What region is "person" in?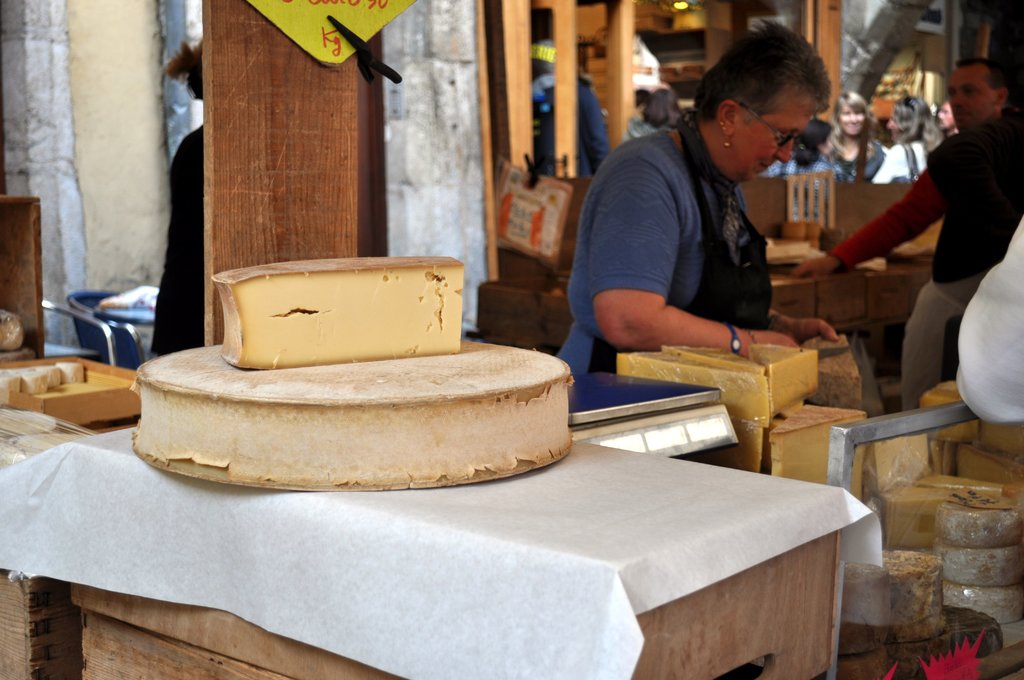
[950,212,1023,423].
